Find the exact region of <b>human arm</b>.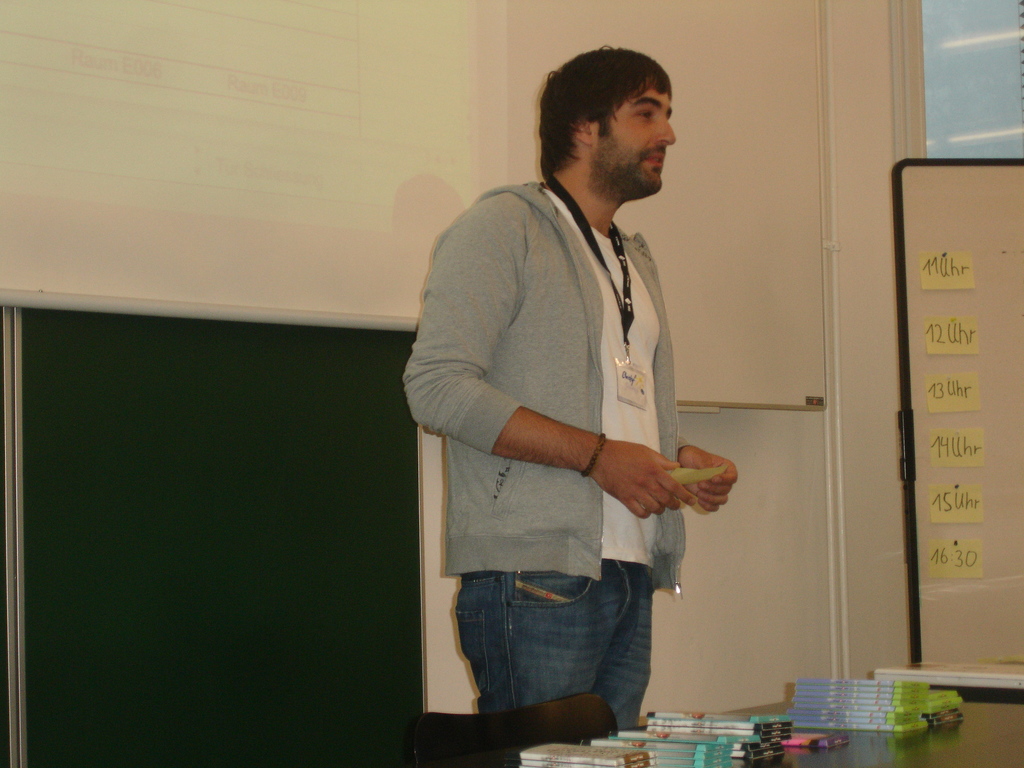
Exact region: box=[409, 222, 692, 515].
